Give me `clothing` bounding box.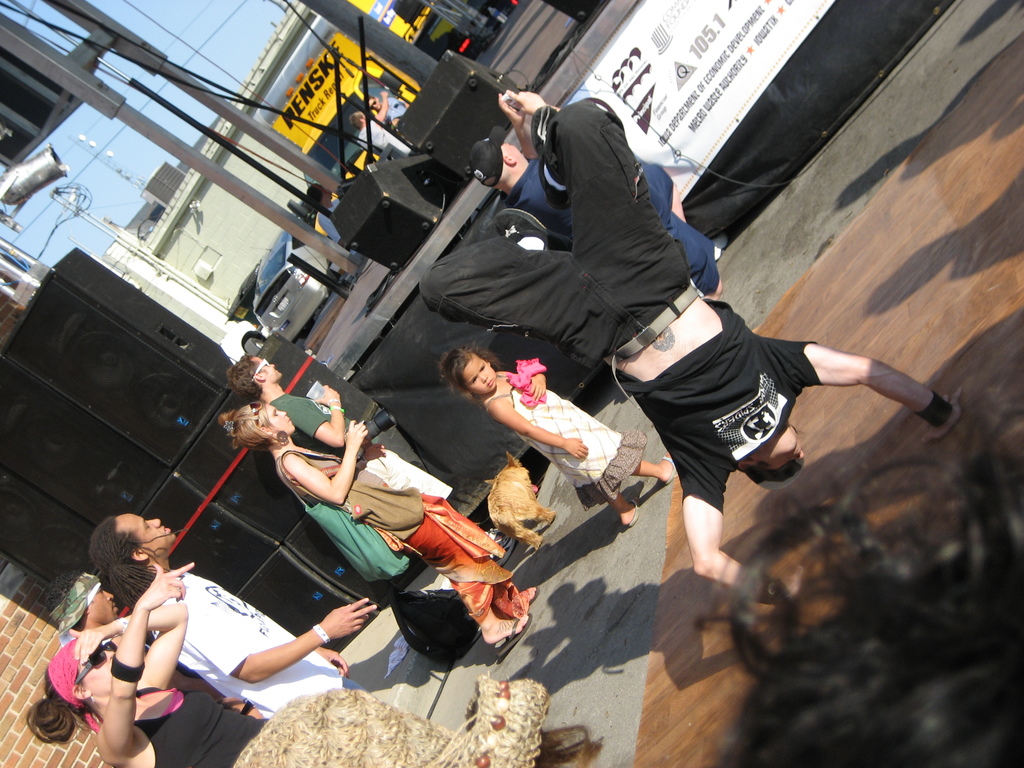
rect(420, 95, 819, 515).
